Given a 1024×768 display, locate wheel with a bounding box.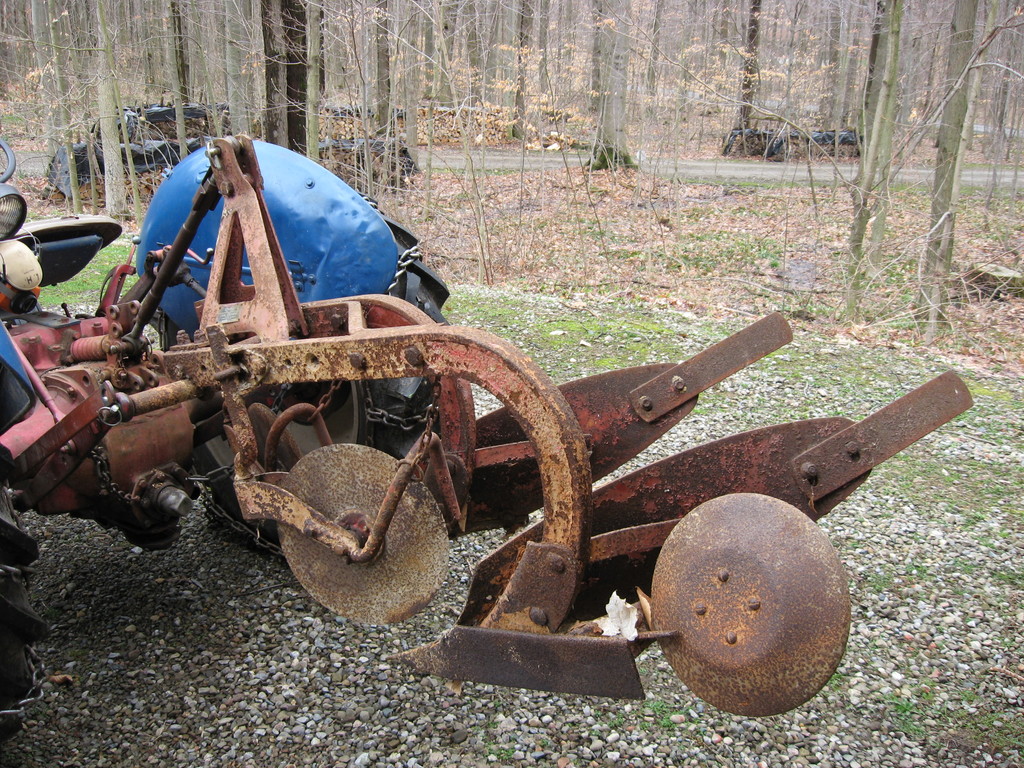
Located: Rect(0, 138, 16, 181).
